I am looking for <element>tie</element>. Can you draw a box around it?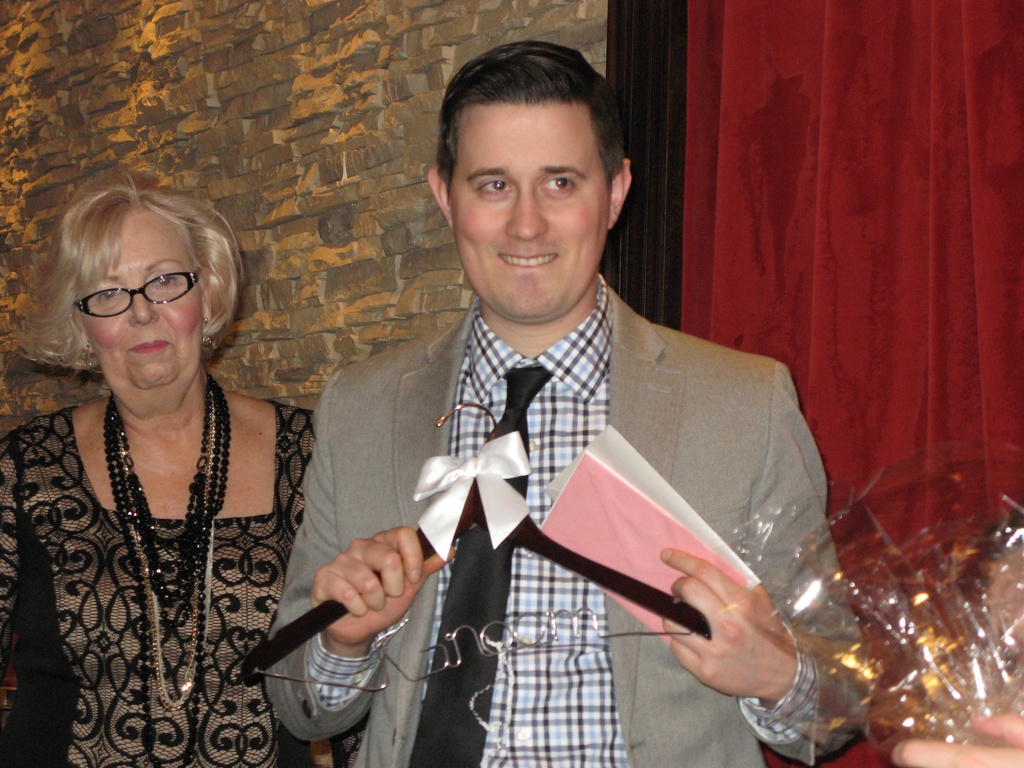
Sure, the bounding box is left=409, top=368, right=547, bottom=762.
